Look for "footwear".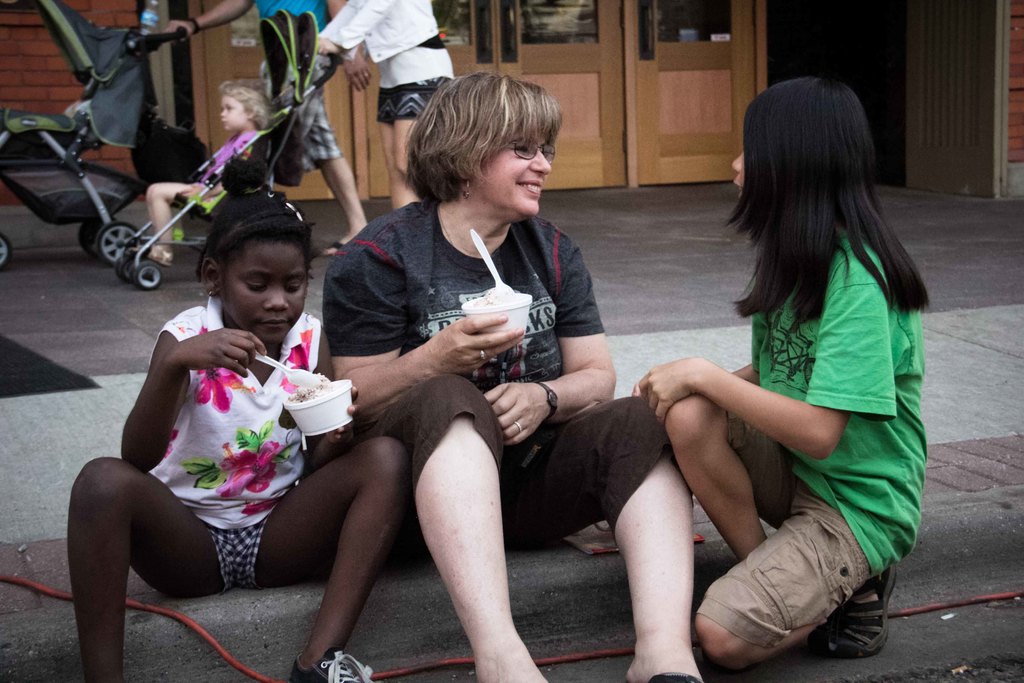
Found: [x1=291, y1=649, x2=377, y2=682].
